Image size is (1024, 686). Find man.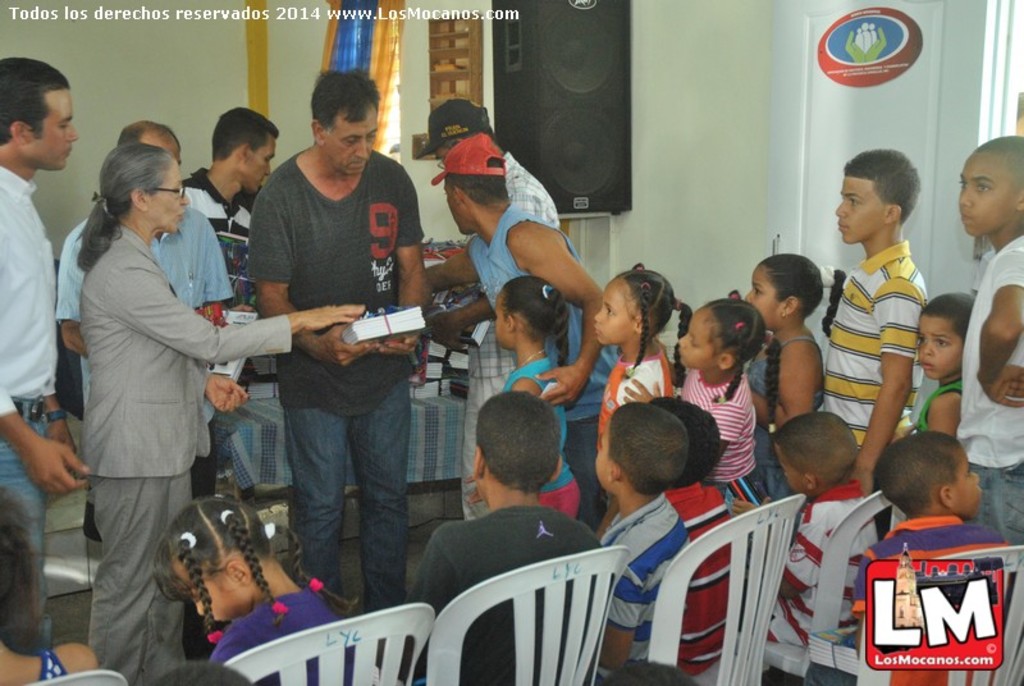
<box>416,78,582,288</box>.
